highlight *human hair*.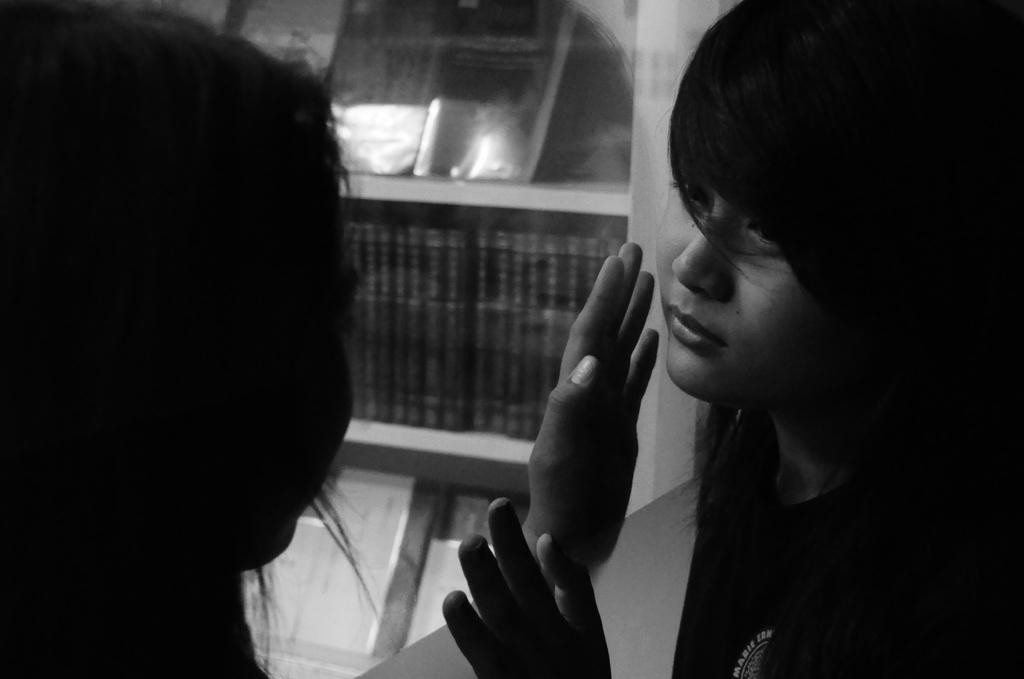
Highlighted region: crop(668, 0, 1023, 408).
